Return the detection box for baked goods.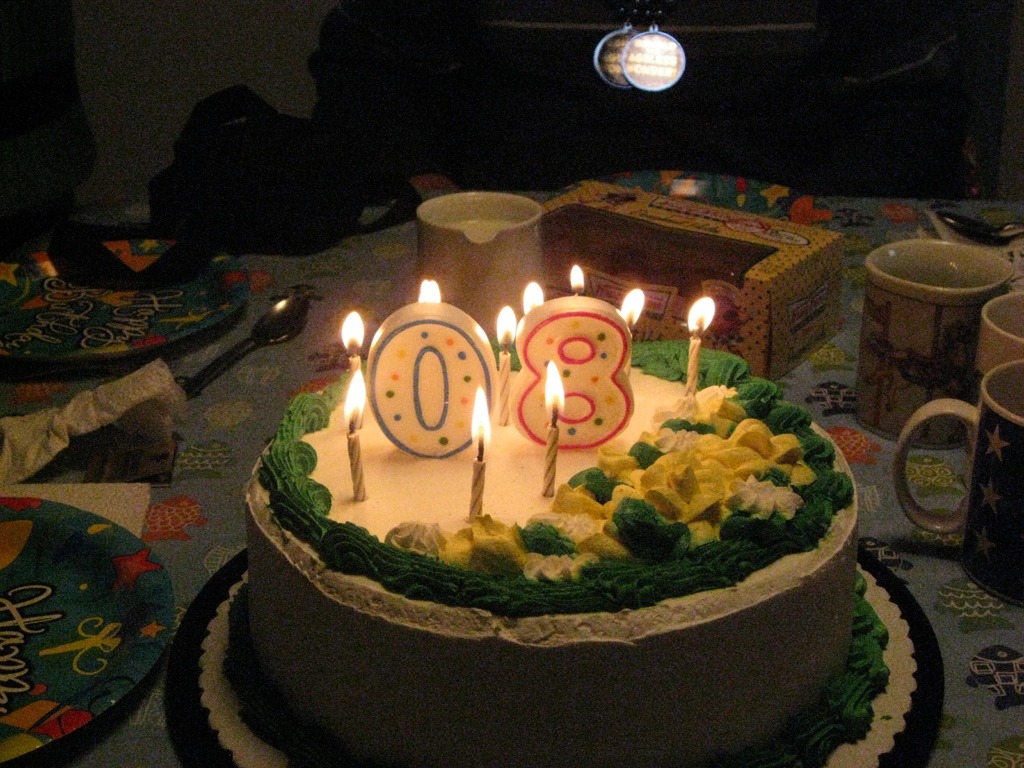
[x1=225, y1=319, x2=868, y2=738].
